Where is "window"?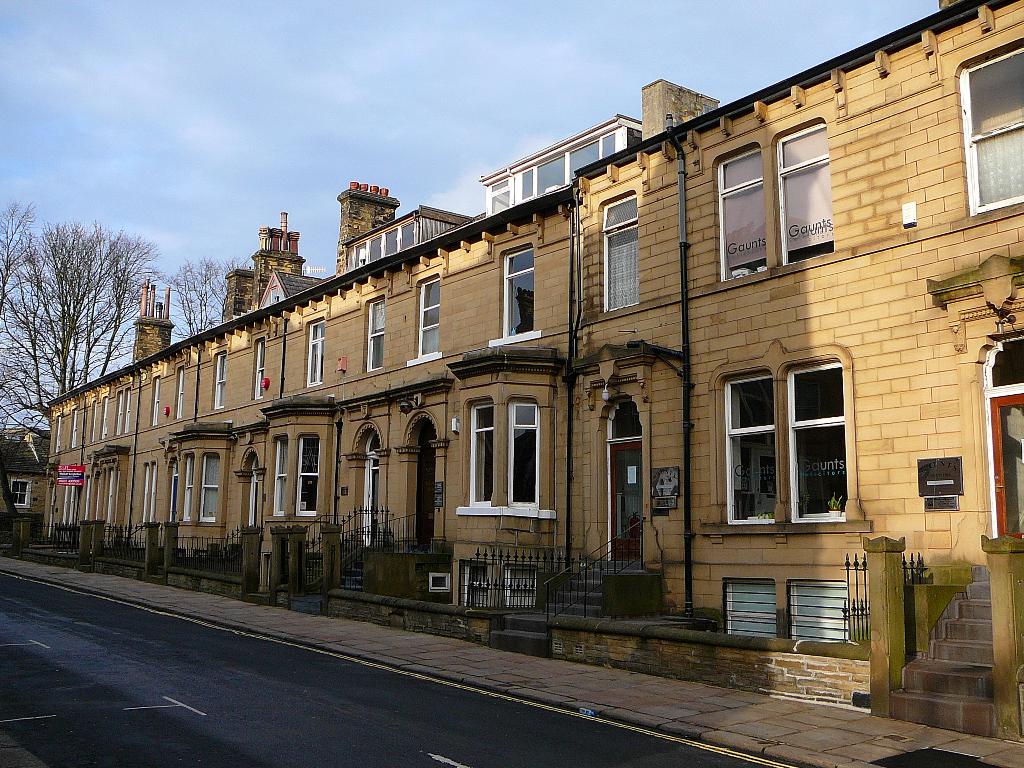
113, 388, 123, 434.
